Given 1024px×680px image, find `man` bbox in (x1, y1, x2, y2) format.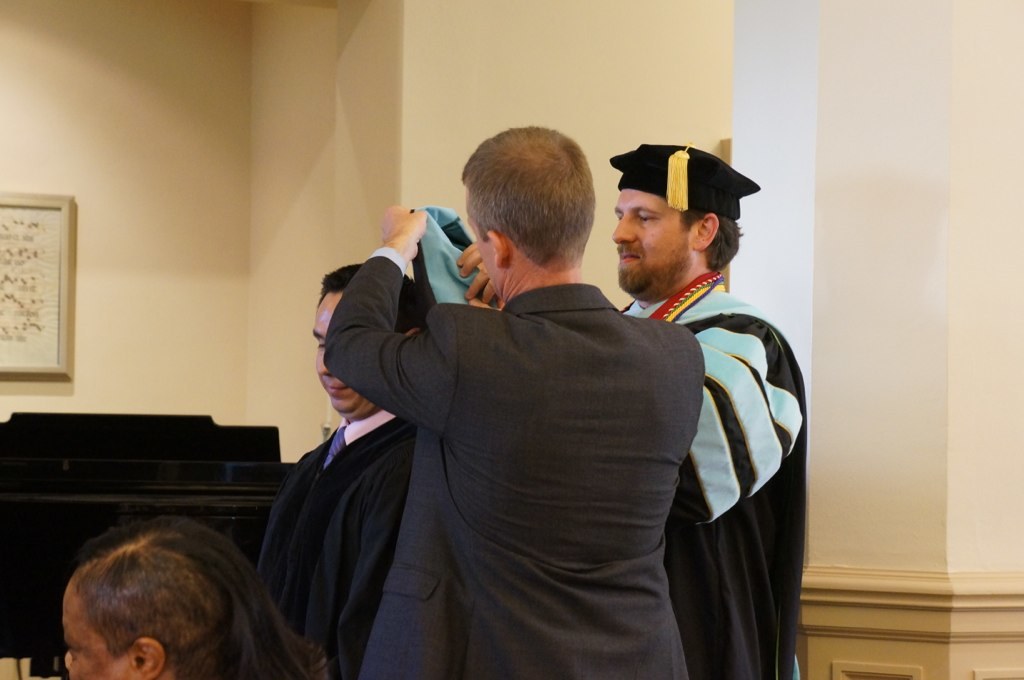
(455, 132, 797, 679).
